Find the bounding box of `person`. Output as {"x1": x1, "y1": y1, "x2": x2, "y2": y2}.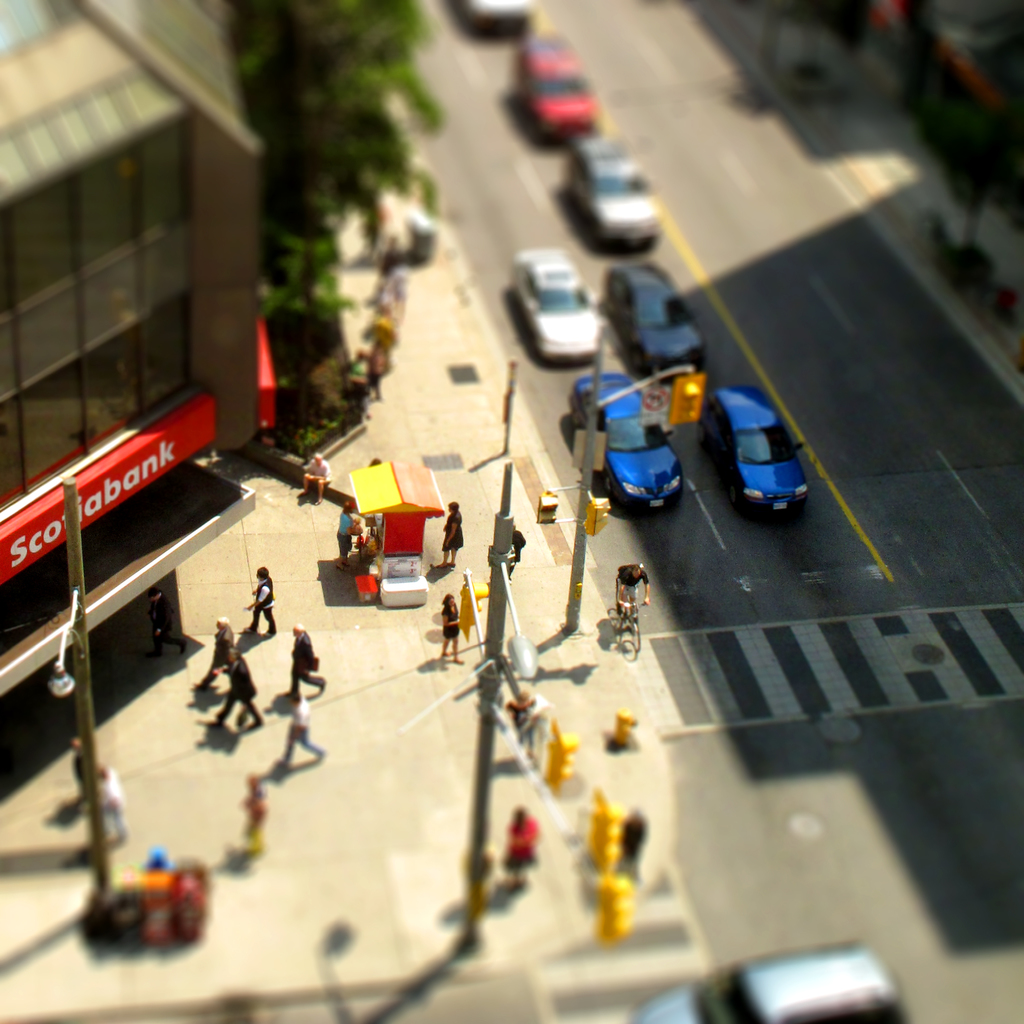
{"x1": 242, "y1": 568, "x2": 282, "y2": 632}.
